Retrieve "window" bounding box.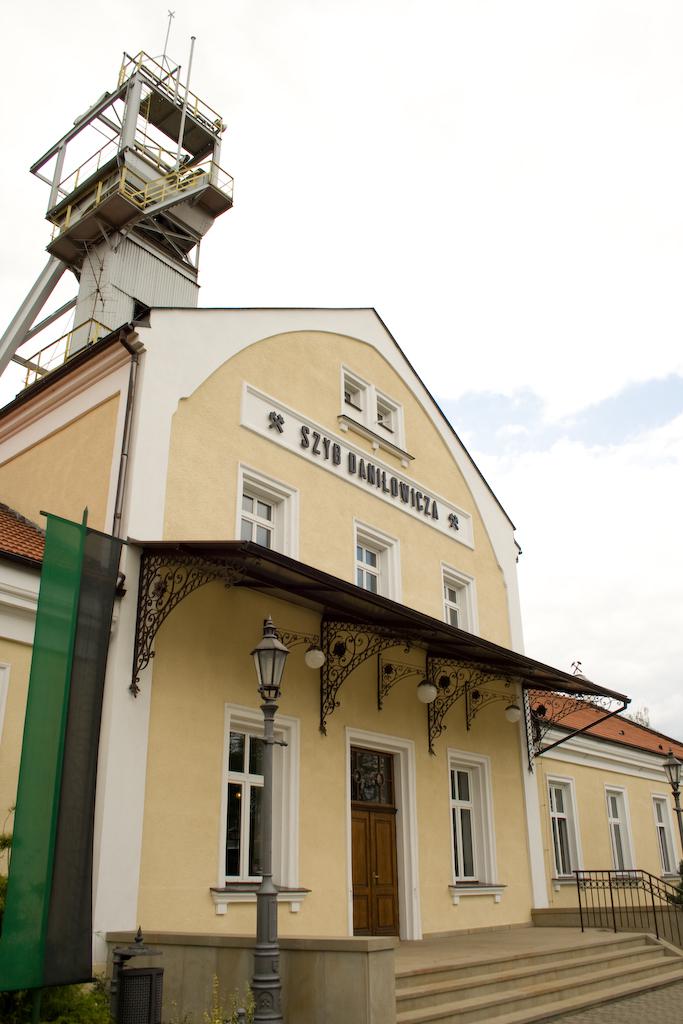
Bounding box: (left=359, top=545, right=378, bottom=589).
